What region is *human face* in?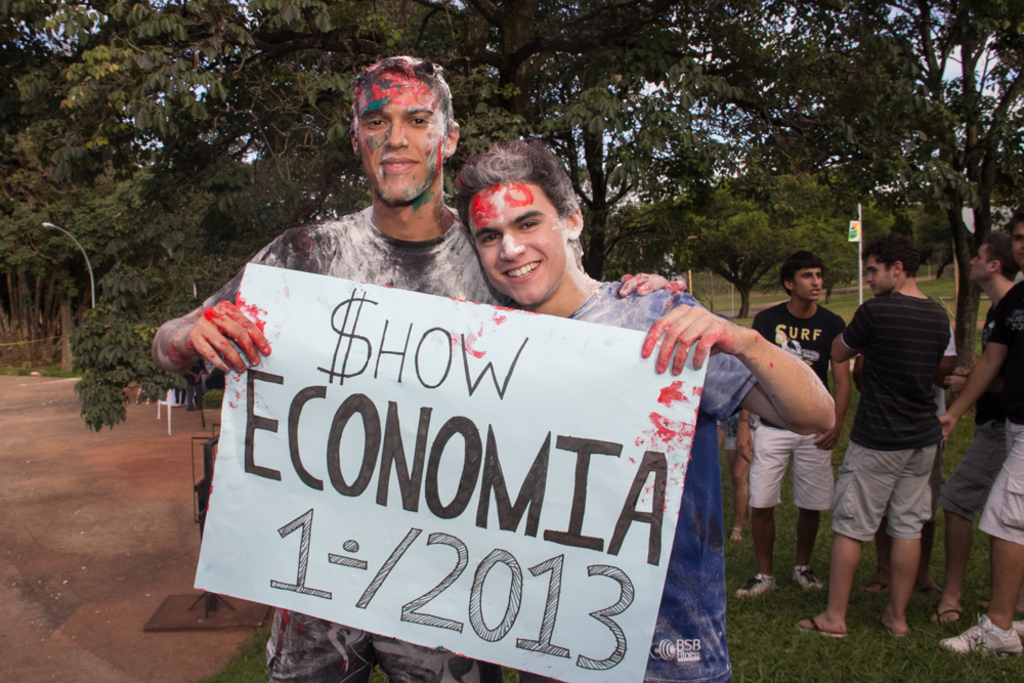
791:268:820:304.
